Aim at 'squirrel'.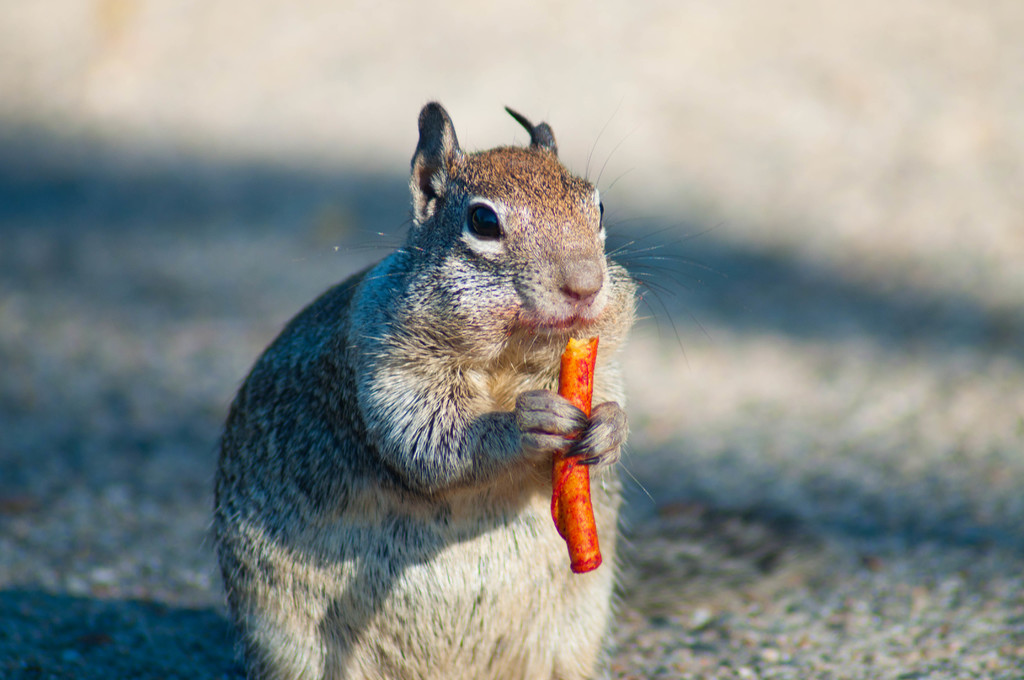
Aimed at left=200, top=97, right=723, bottom=679.
